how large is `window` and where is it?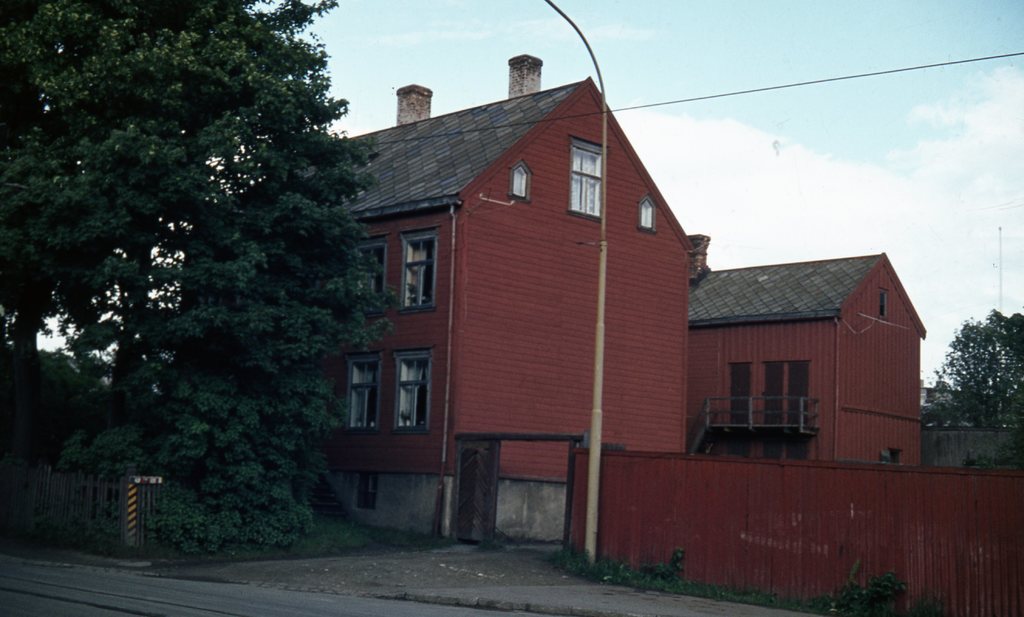
Bounding box: 360 231 391 314.
